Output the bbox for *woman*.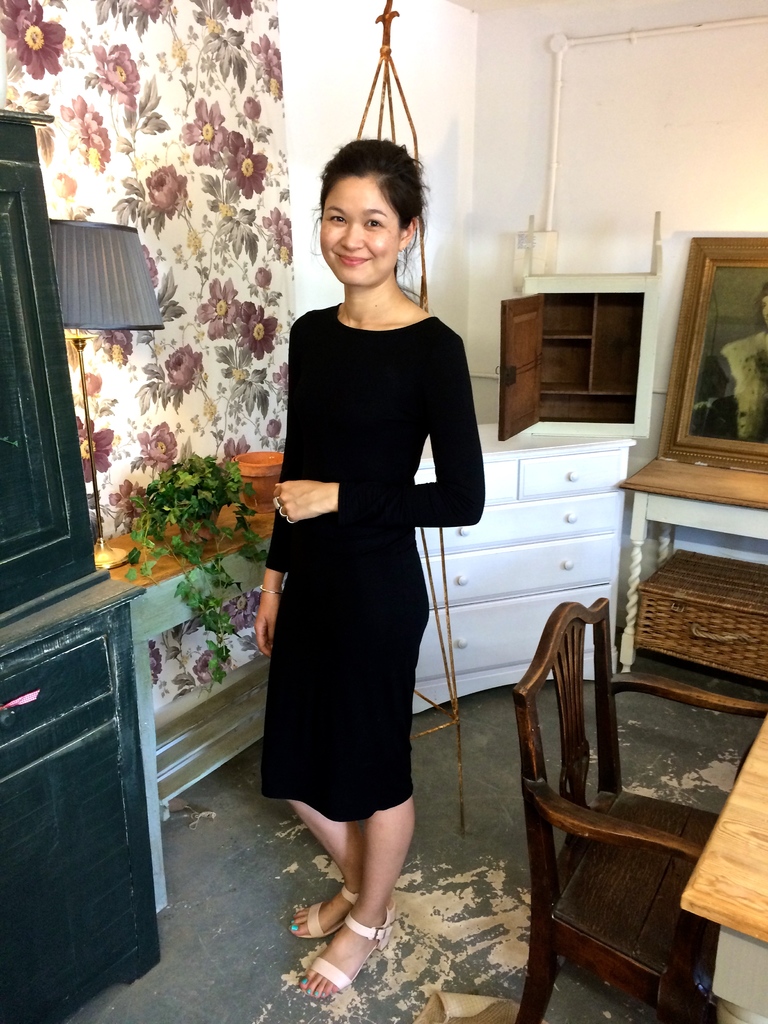
{"left": 251, "top": 157, "right": 479, "bottom": 908}.
